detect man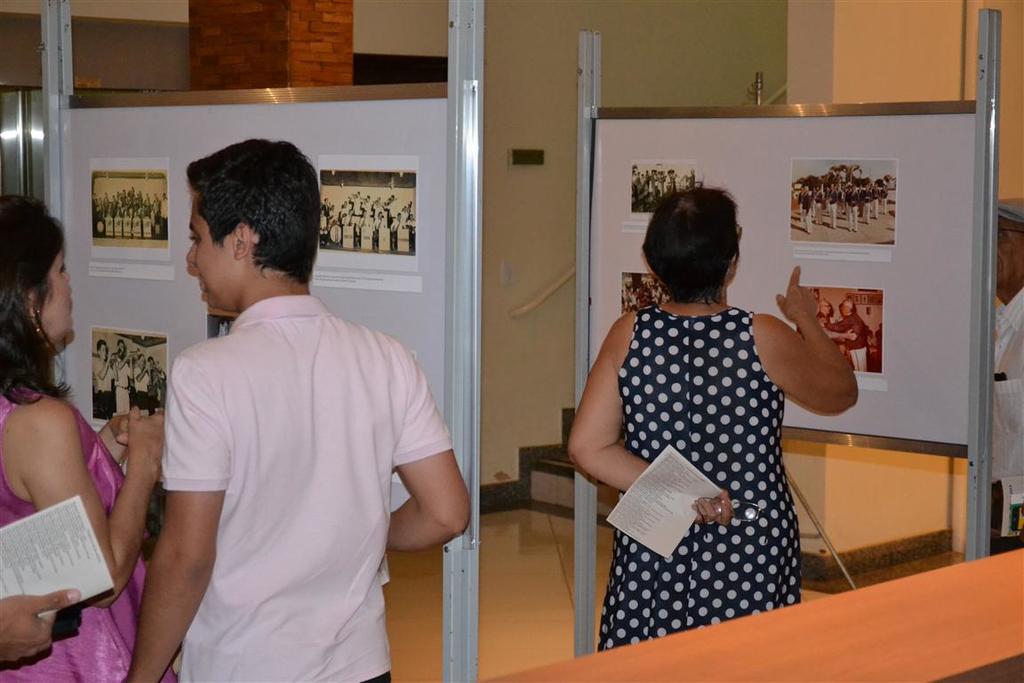
box(991, 203, 1023, 556)
